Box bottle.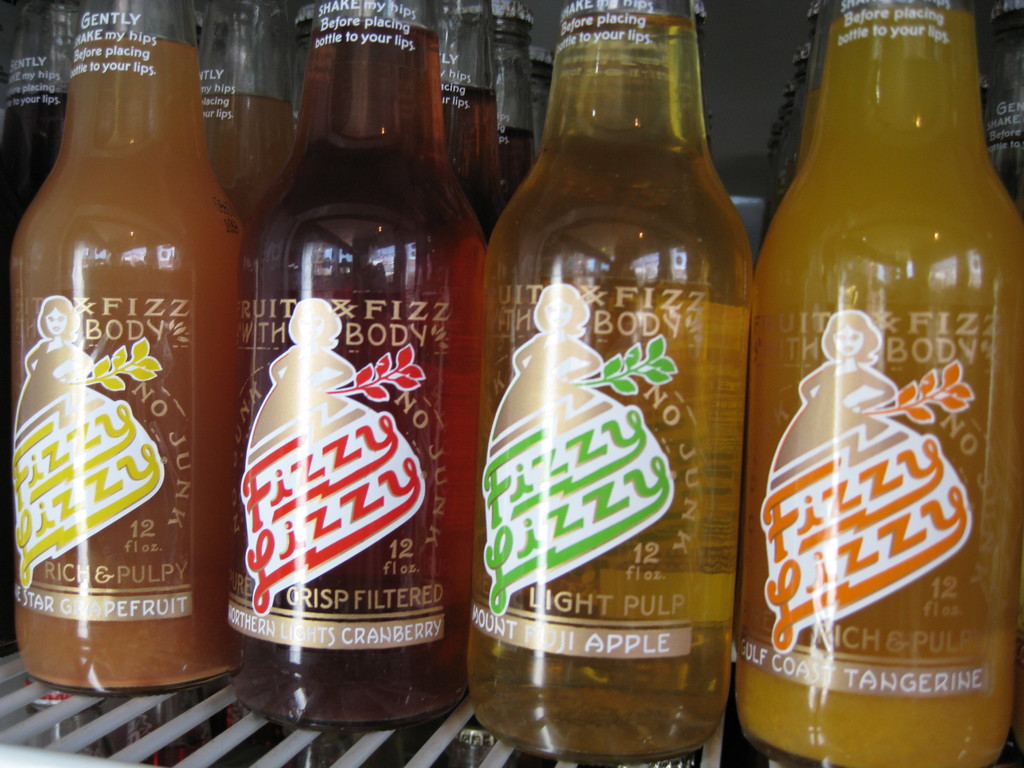
[744, 0, 1014, 765].
